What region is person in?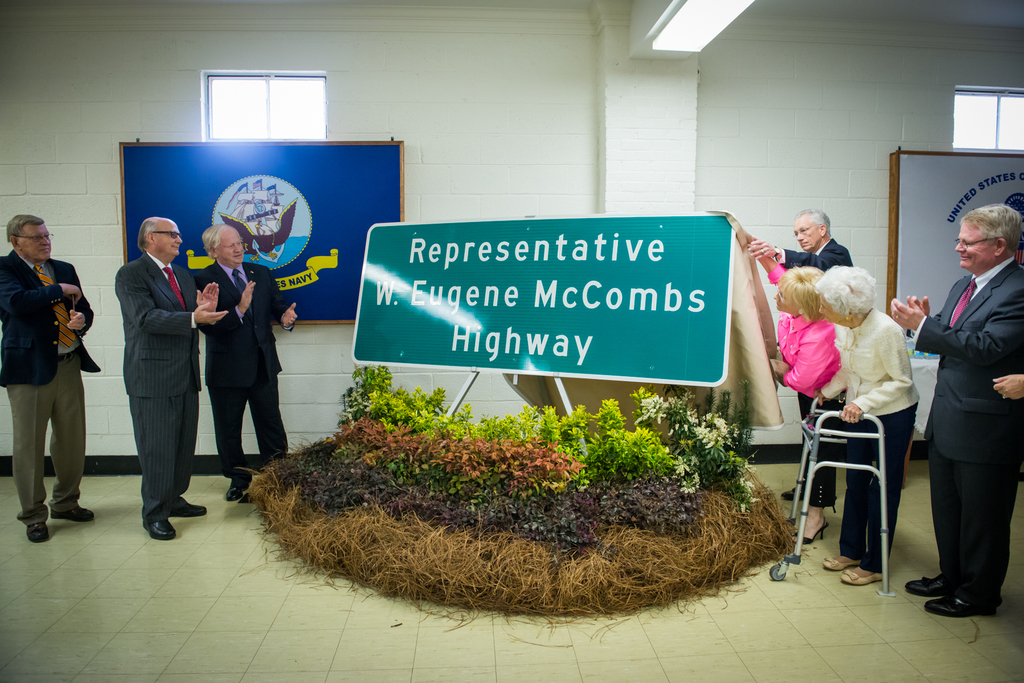
rect(134, 216, 216, 547).
